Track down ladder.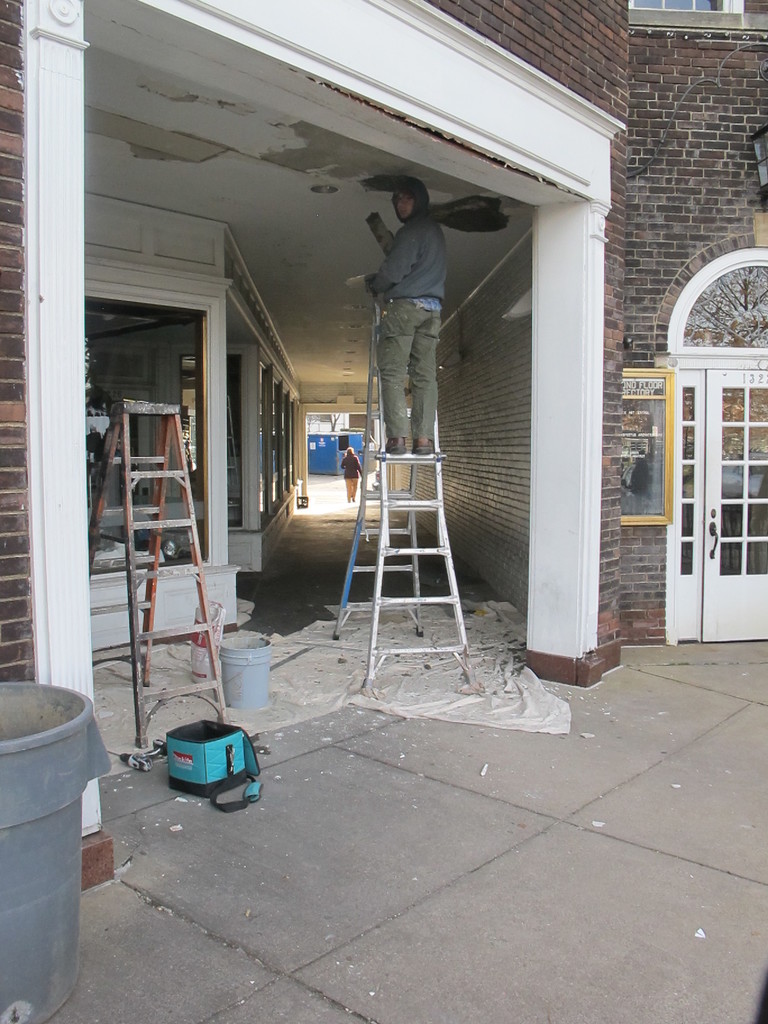
Tracked to x1=86 y1=397 x2=226 y2=769.
